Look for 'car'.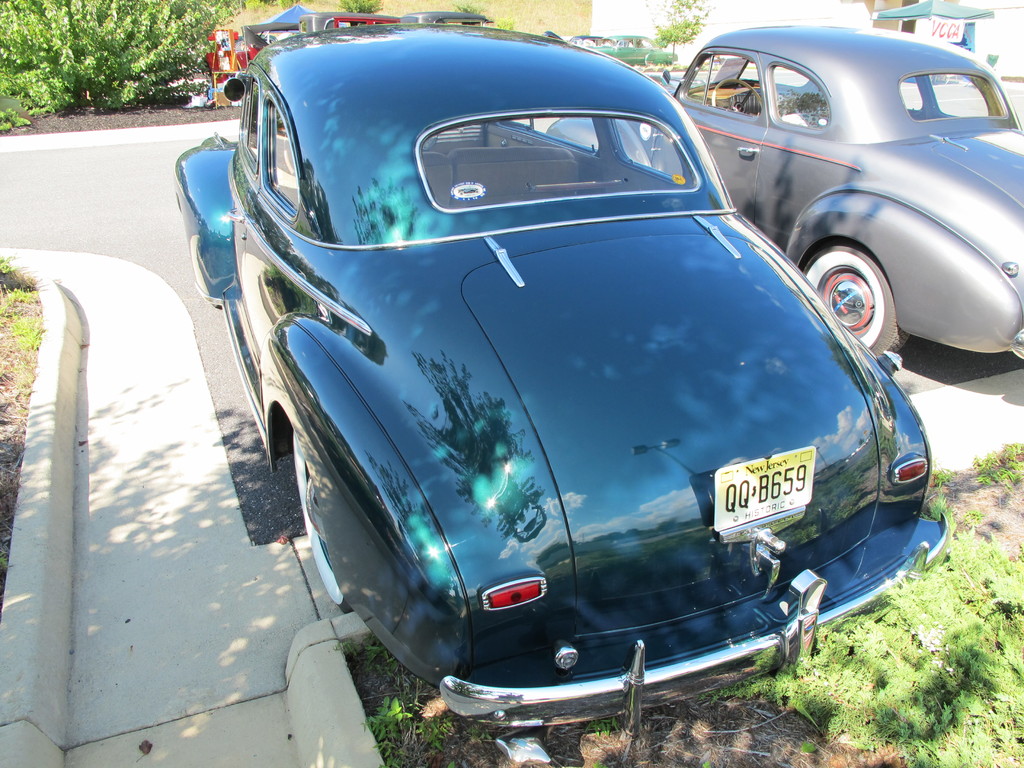
Found: 172 13 957 767.
